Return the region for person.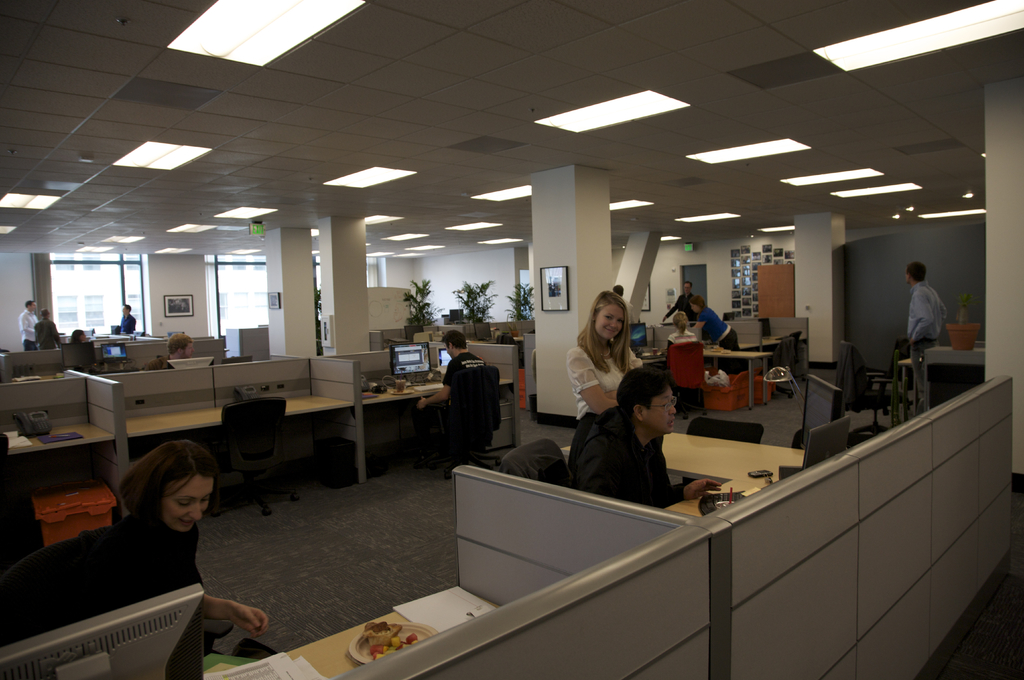
rect(147, 334, 189, 369).
